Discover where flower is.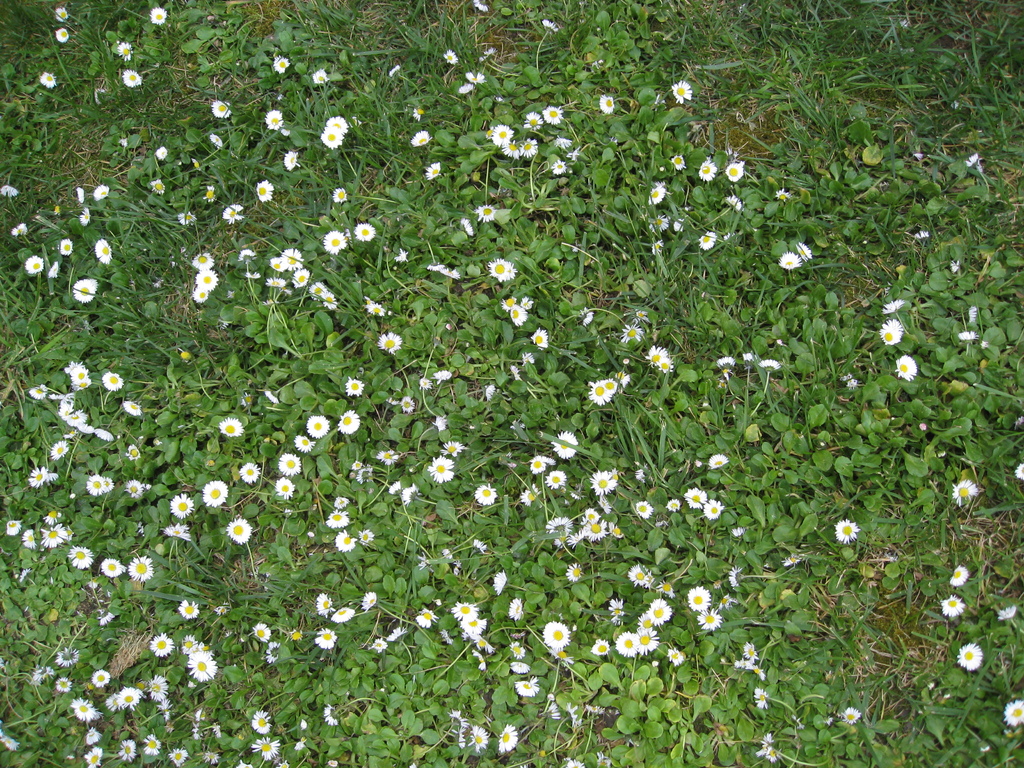
Discovered at rect(335, 497, 349, 506).
